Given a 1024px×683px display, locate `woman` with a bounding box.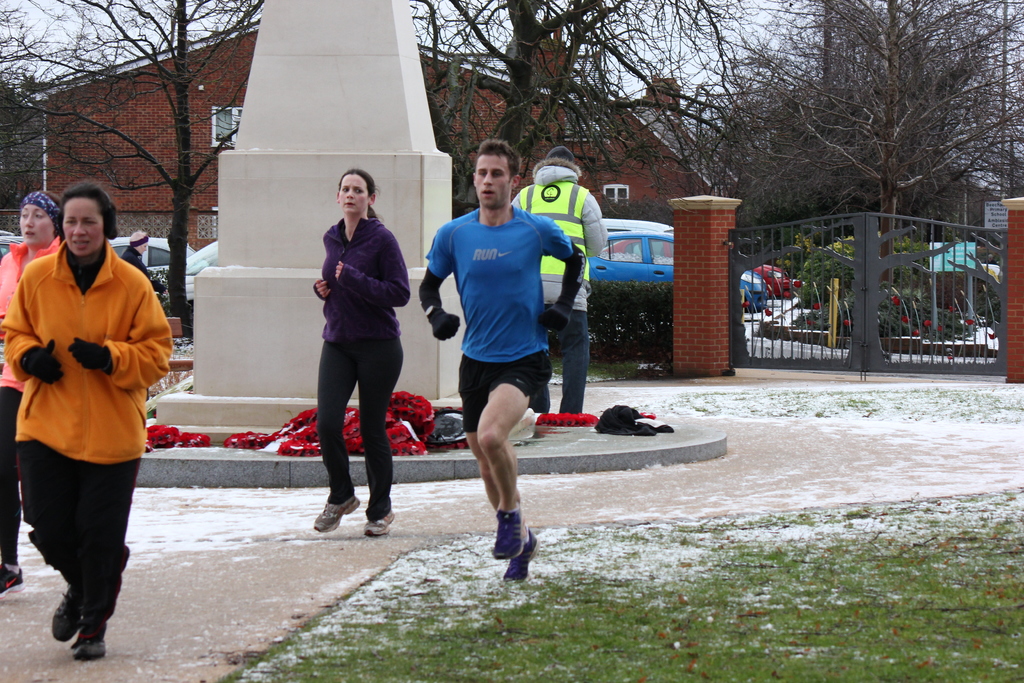
Located: 0/188/68/601.
